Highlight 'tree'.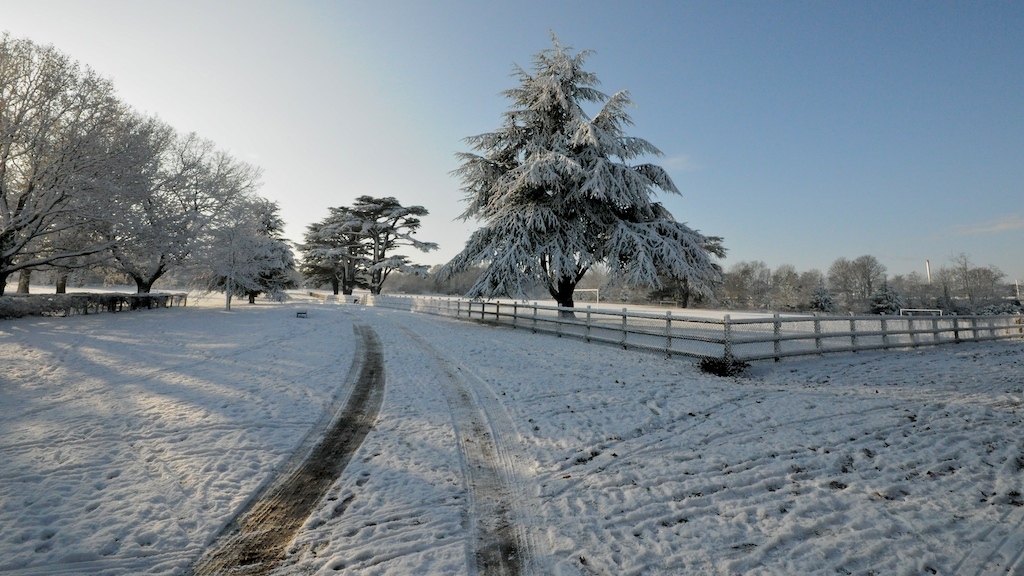
Highlighted region: x1=437 y1=39 x2=724 y2=312.
